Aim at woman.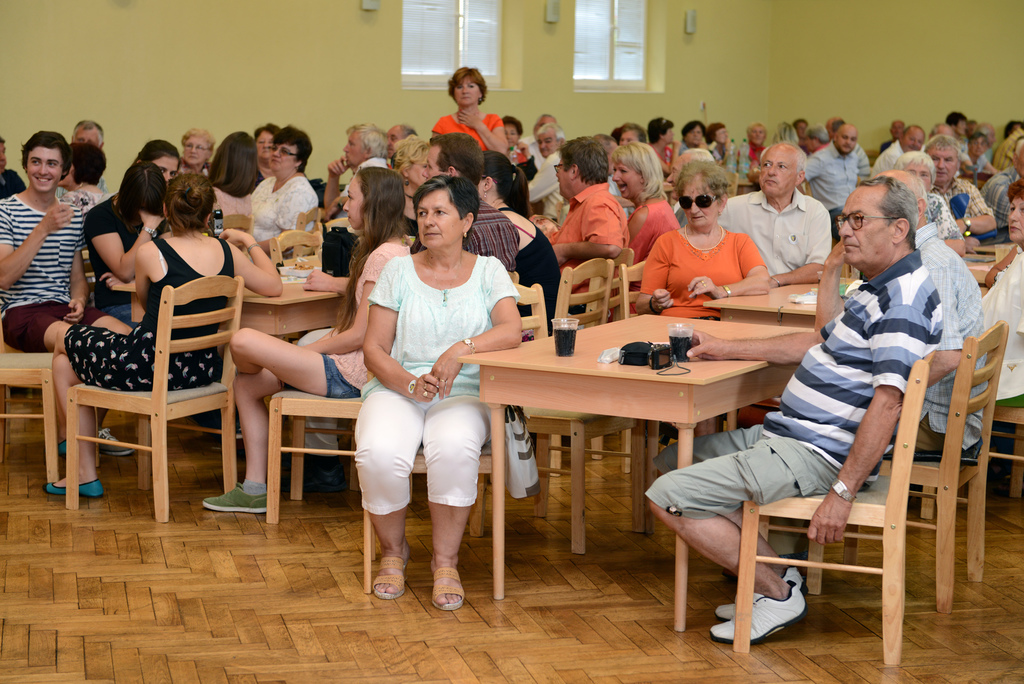
Aimed at 740, 120, 769, 180.
